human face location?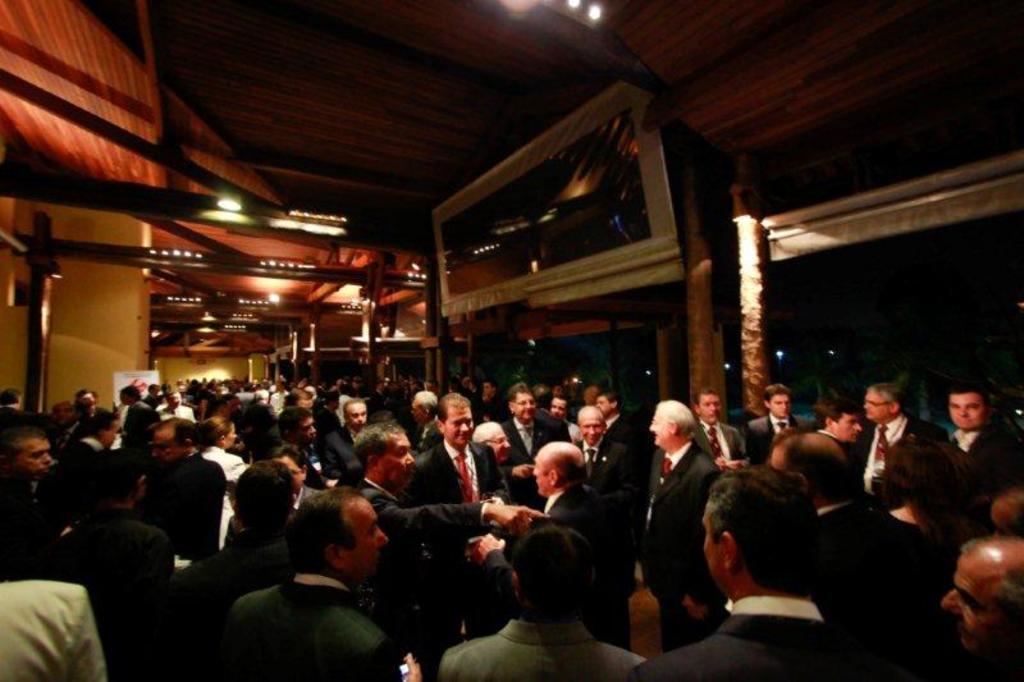
box=[15, 440, 46, 476]
